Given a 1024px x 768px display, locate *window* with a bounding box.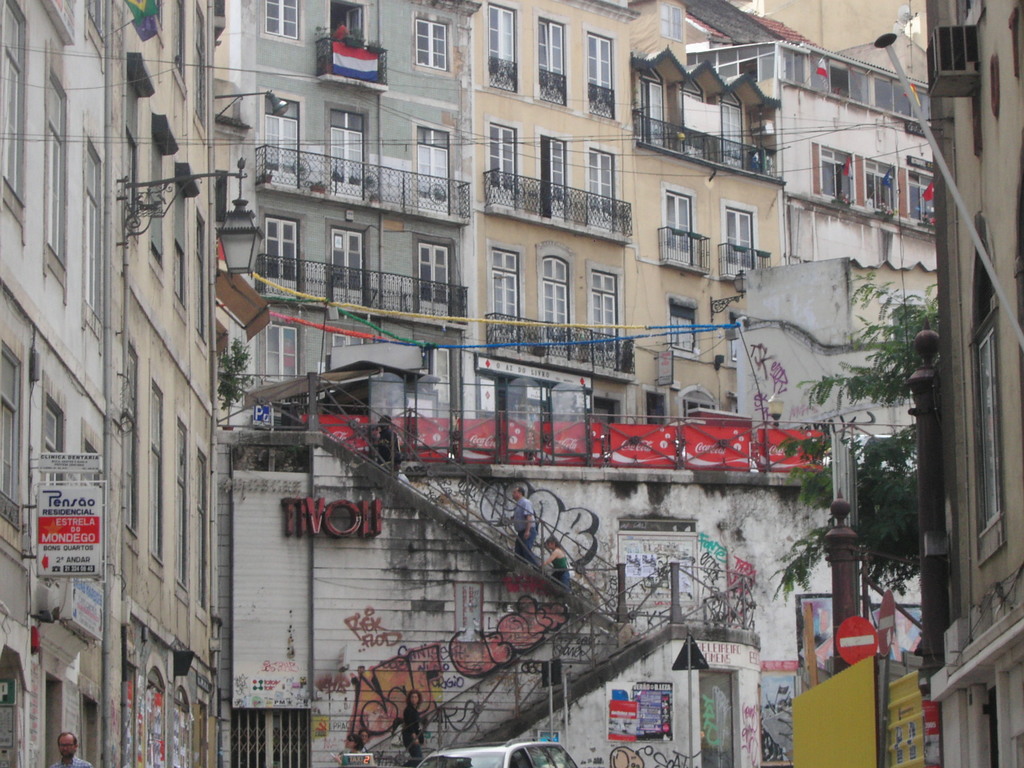
Located: {"left": 484, "top": 0, "right": 520, "bottom": 91}.
